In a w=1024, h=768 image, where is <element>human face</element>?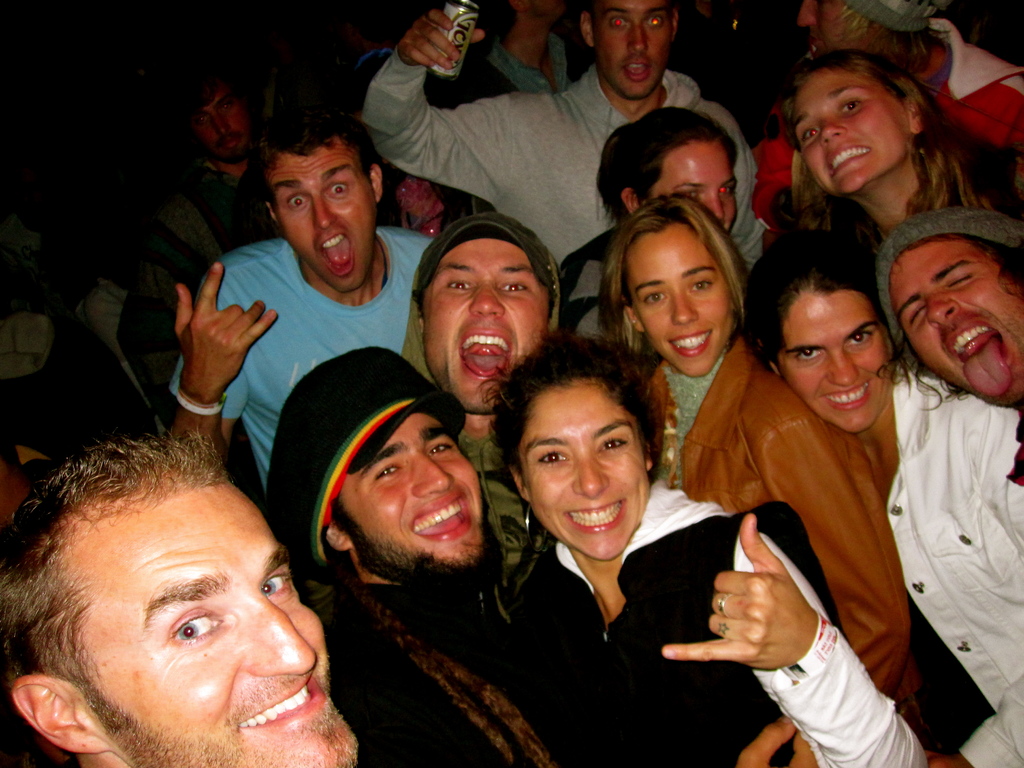
bbox=(593, 3, 678, 93).
